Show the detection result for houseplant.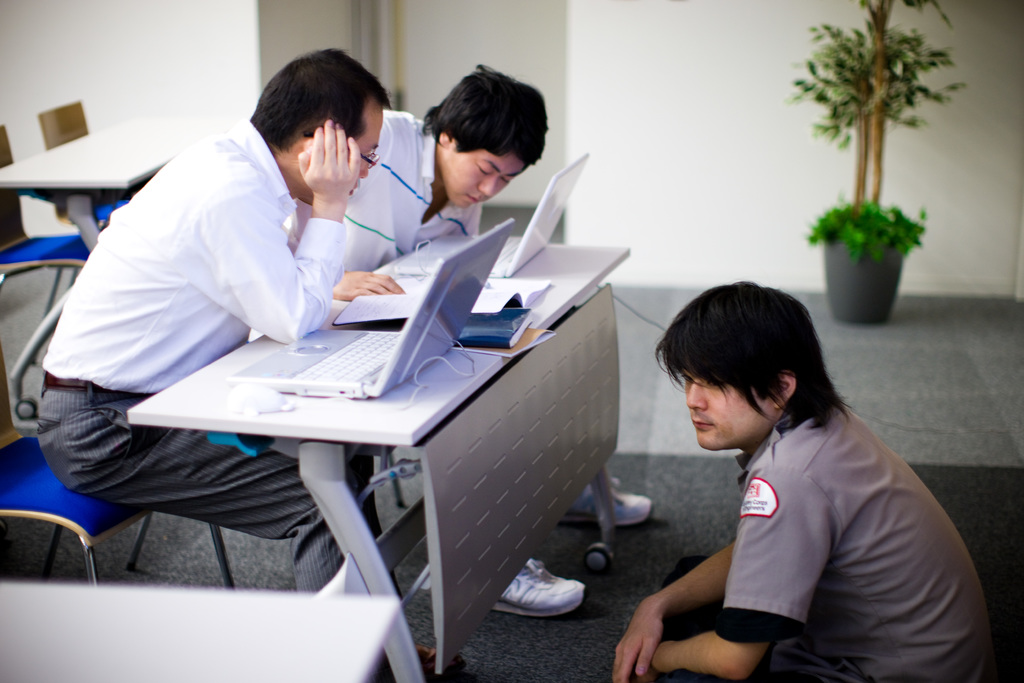
(792,15,964,334).
